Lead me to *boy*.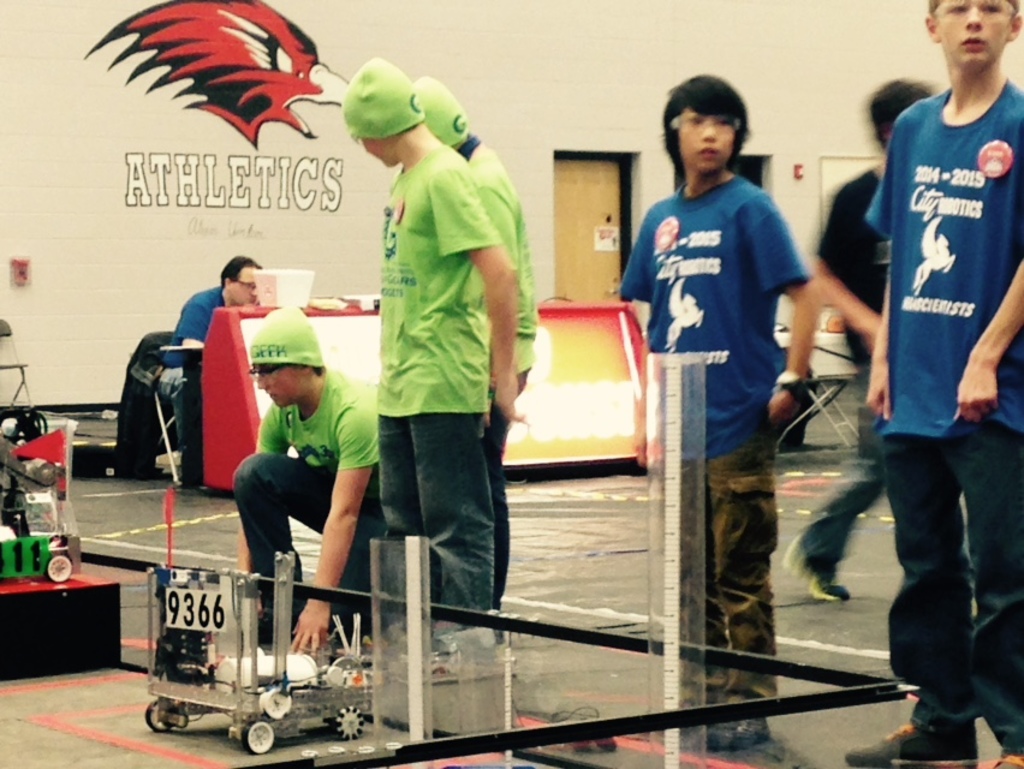
Lead to [340,58,513,674].
